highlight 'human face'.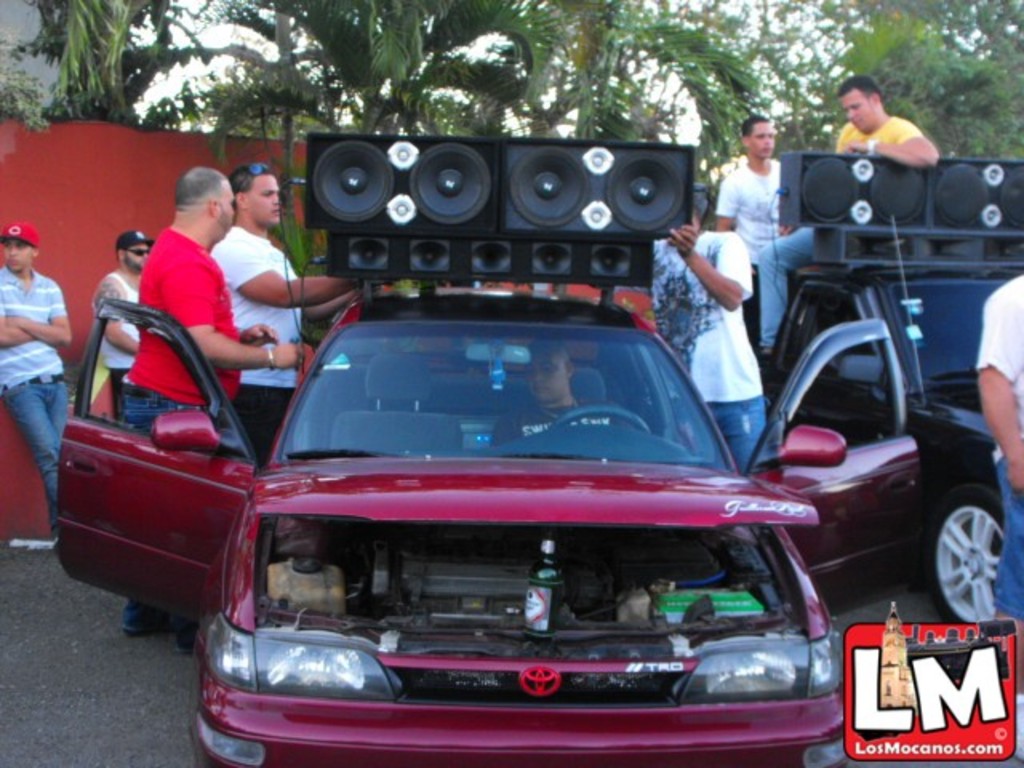
Highlighted region: (left=747, top=120, right=774, bottom=157).
